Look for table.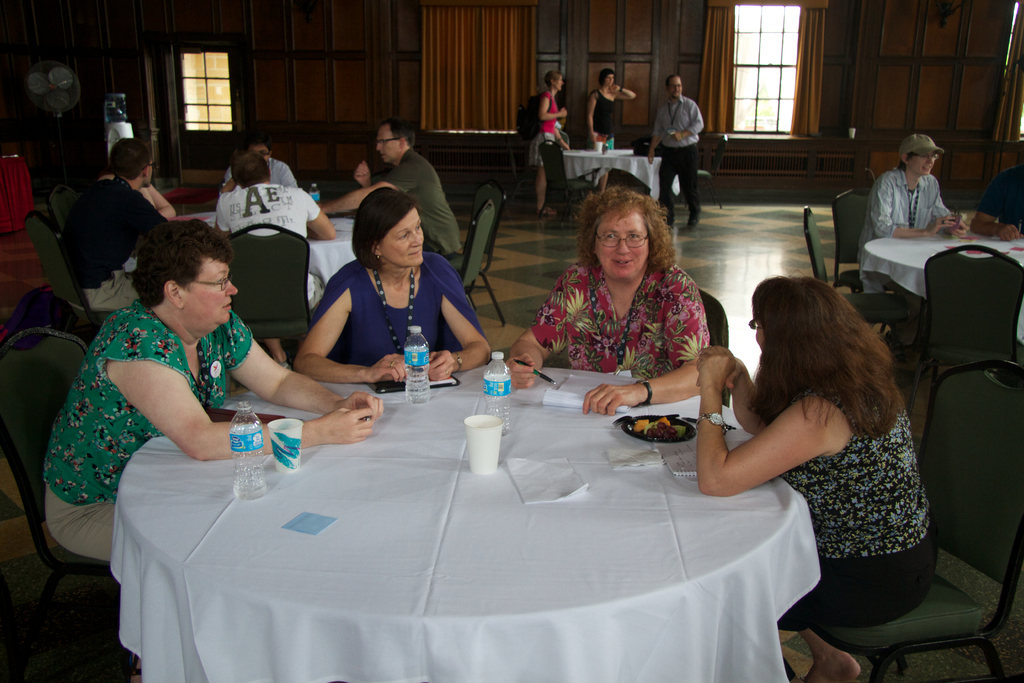
Found: x1=53, y1=384, x2=864, y2=682.
